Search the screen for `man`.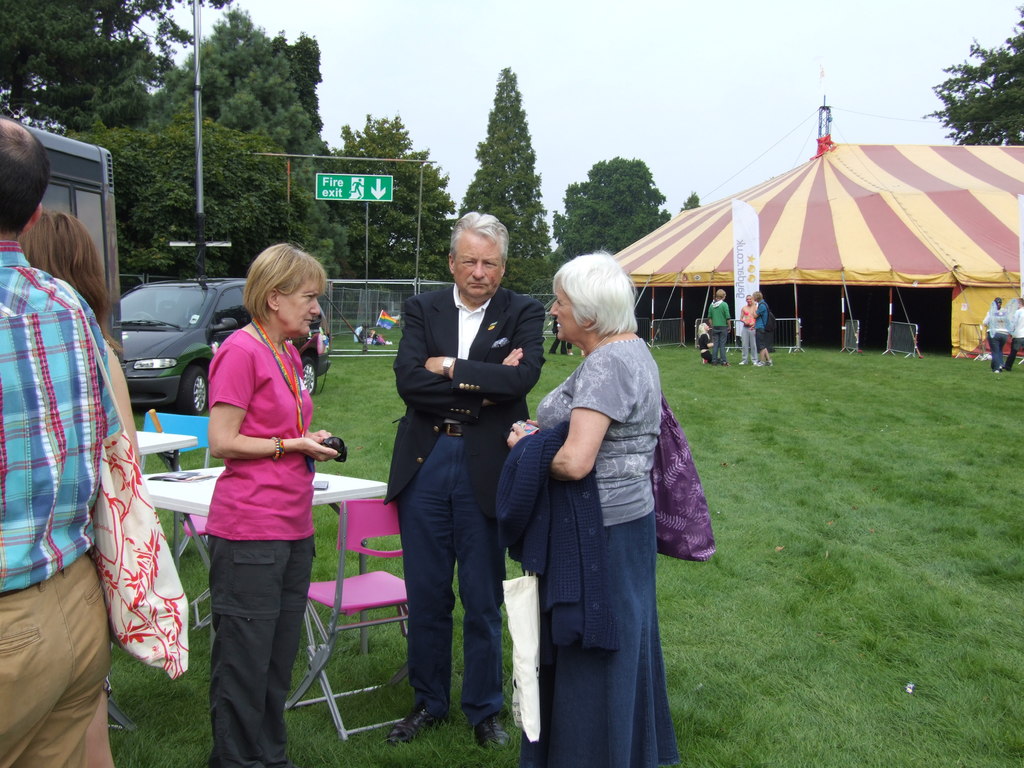
Found at region(706, 288, 731, 364).
